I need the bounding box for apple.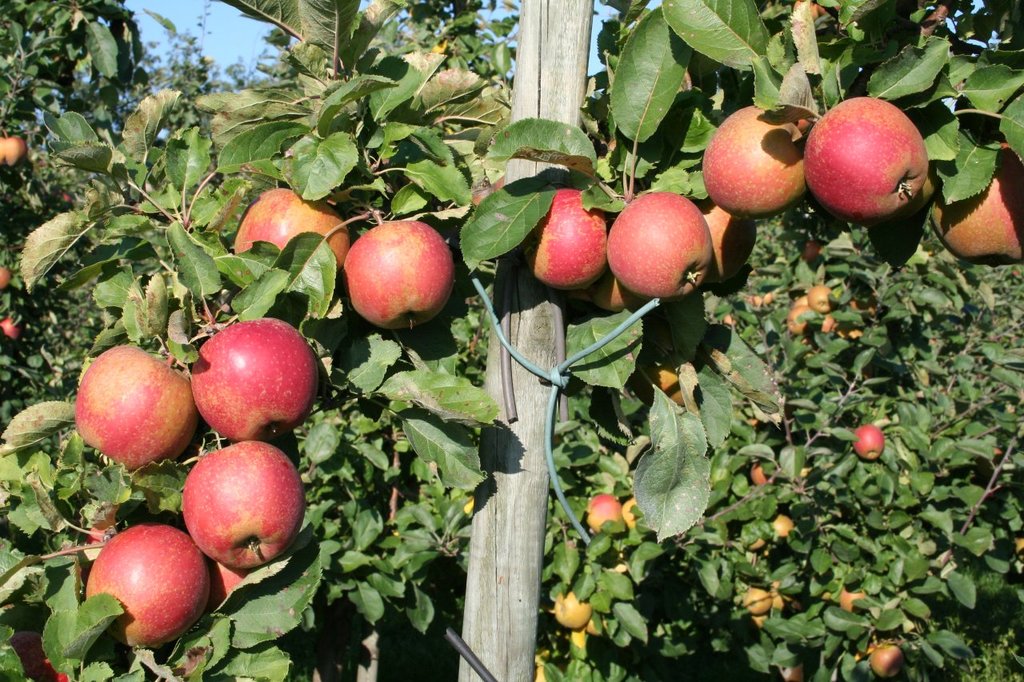
Here it is: bbox(81, 523, 211, 644).
